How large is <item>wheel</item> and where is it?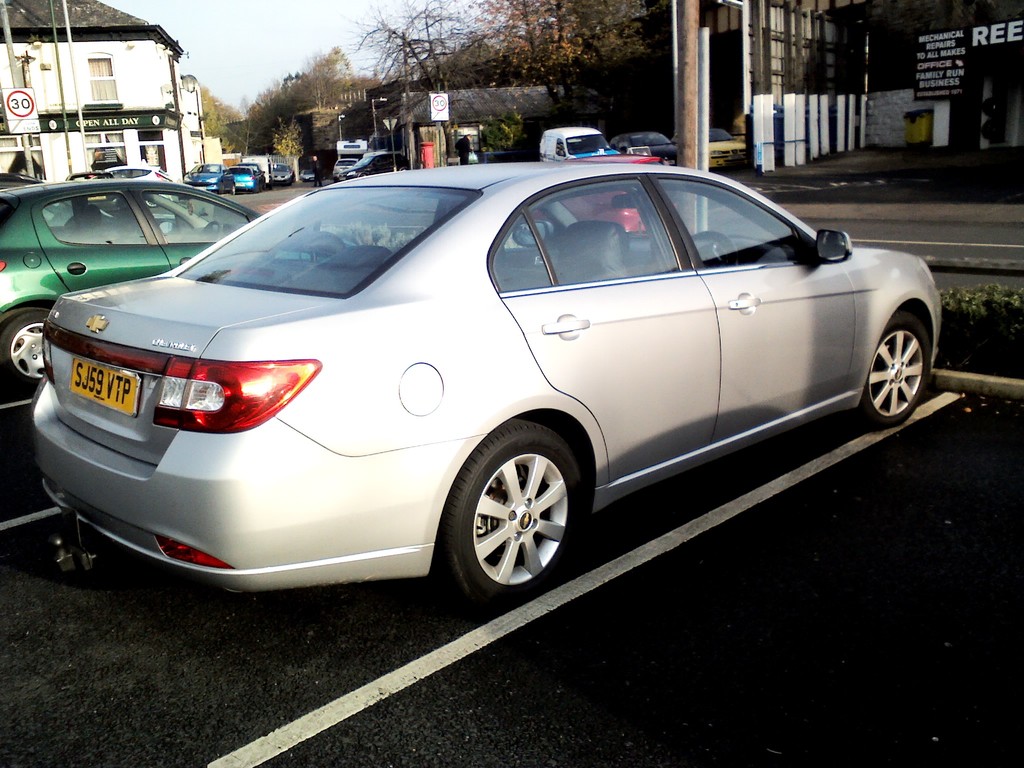
Bounding box: 855 310 933 431.
